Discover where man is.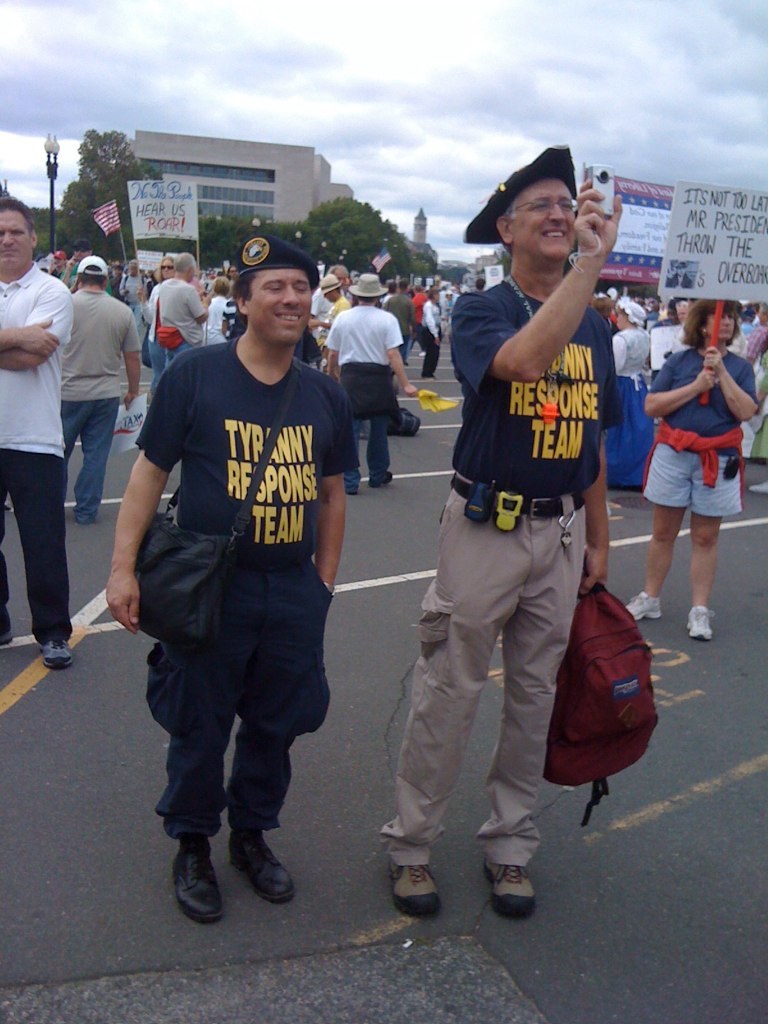
Discovered at Rect(0, 192, 77, 672).
